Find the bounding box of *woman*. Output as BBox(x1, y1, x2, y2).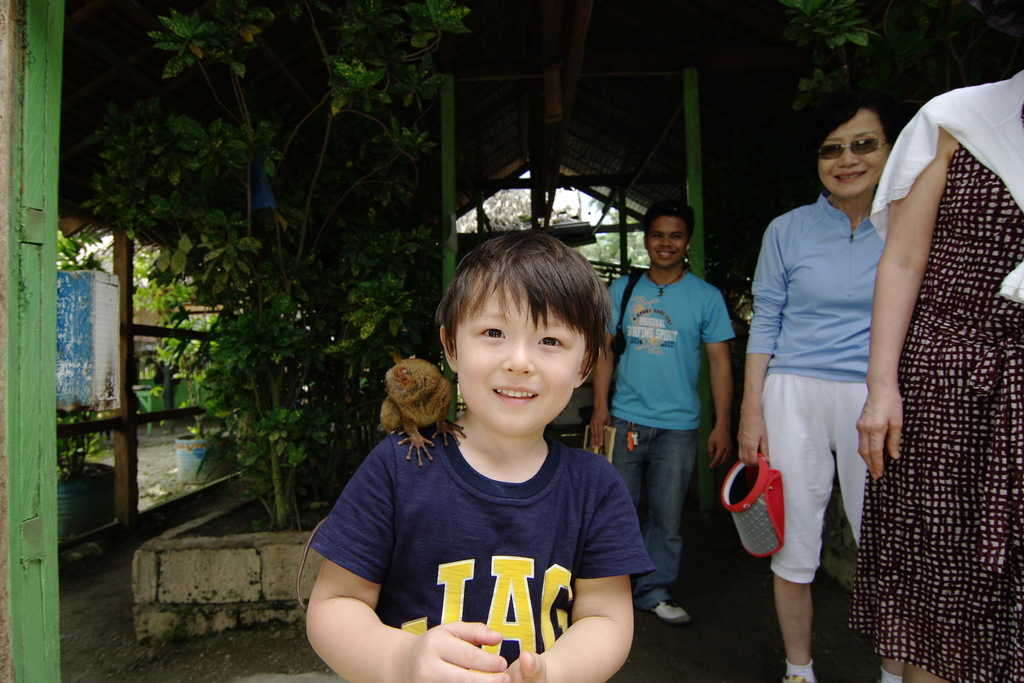
BBox(737, 93, 906, 679).
